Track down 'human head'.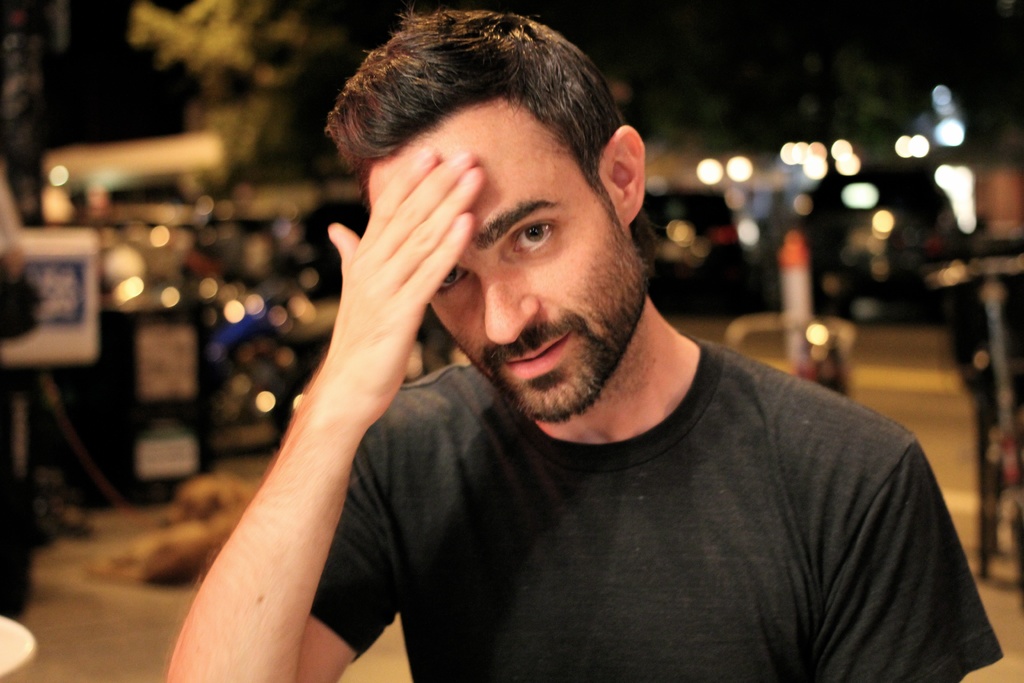
Tracked to rect(374, 29, 672, 379).
